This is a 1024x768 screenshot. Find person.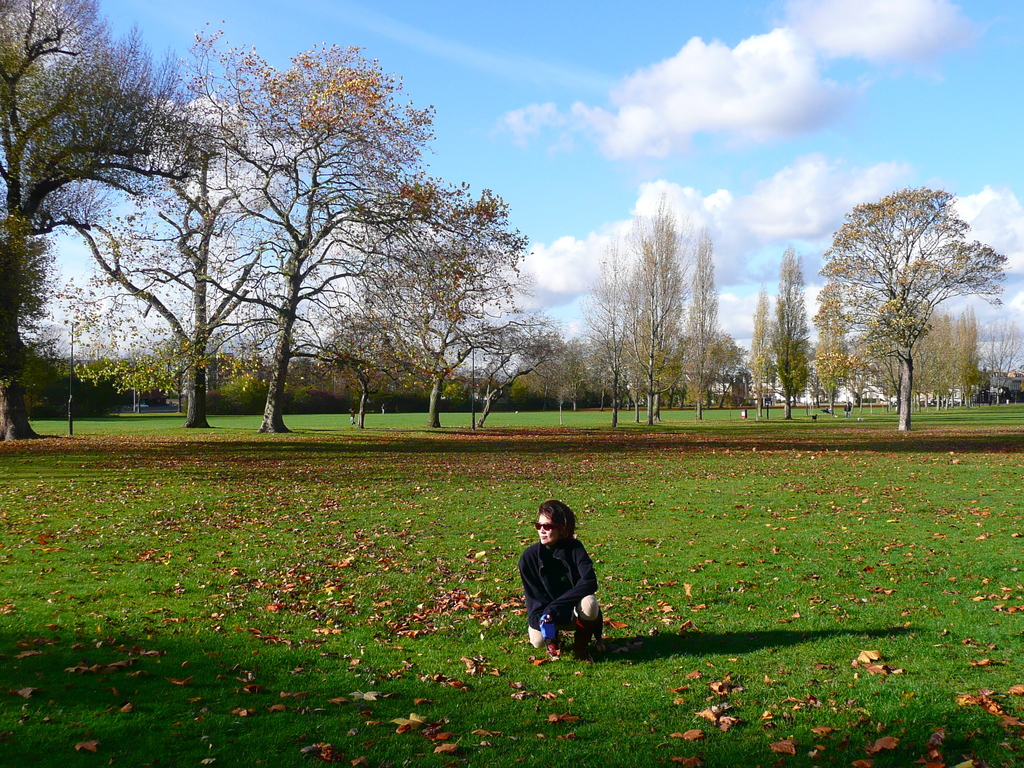
Bounding box: [left=348, top=409, right=355, bottom=426].
